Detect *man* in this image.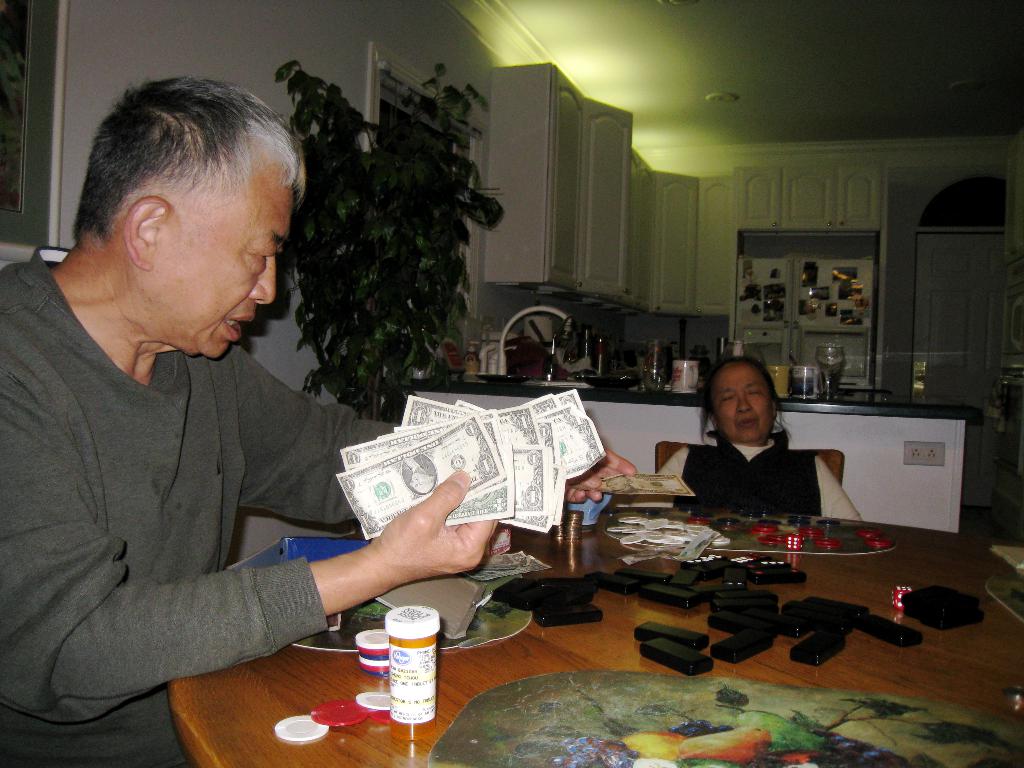
Detection: x1=401 y1=455 x2=433 y2=495.
